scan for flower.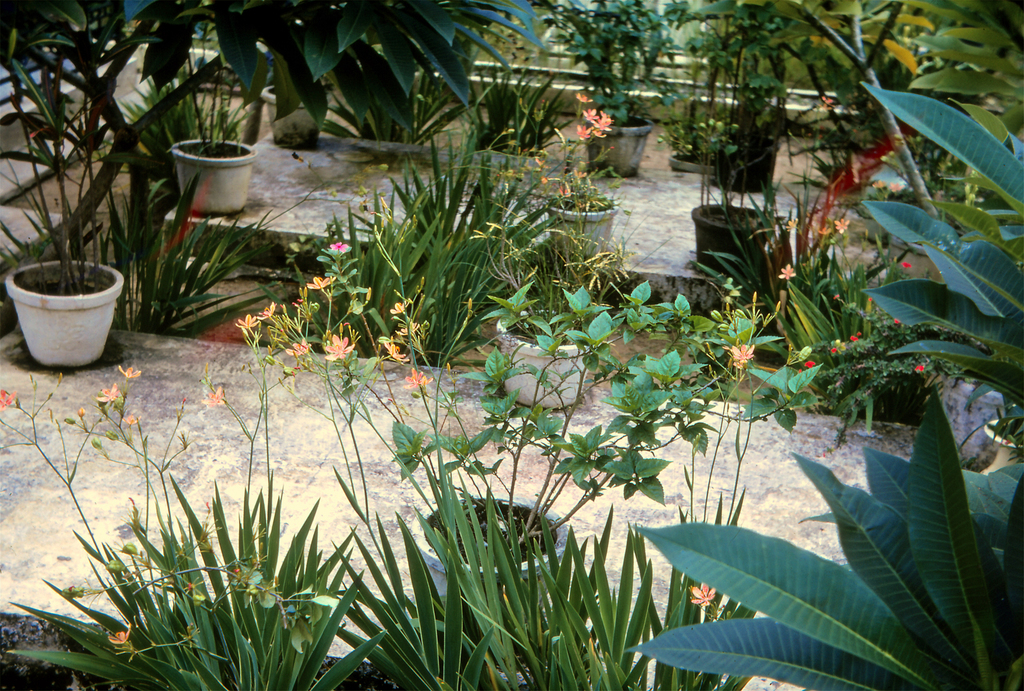
Scan result: pyautogui.locateOnScreen(234, 314, 259, 331).
